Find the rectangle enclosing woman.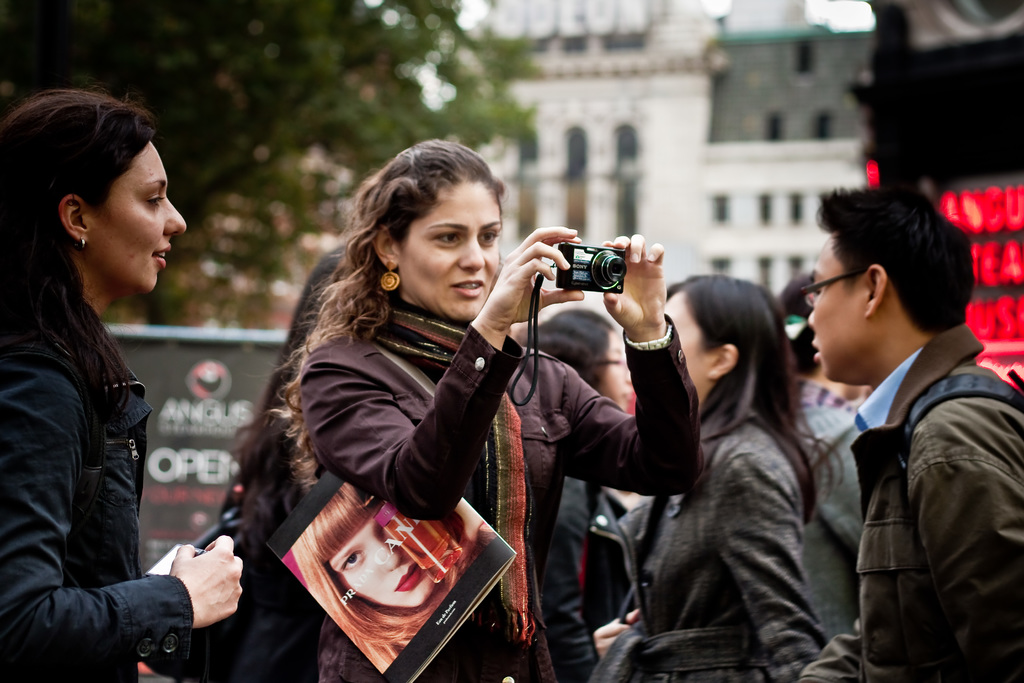
[x1=0, y1=70, x2=248, y2=682].
